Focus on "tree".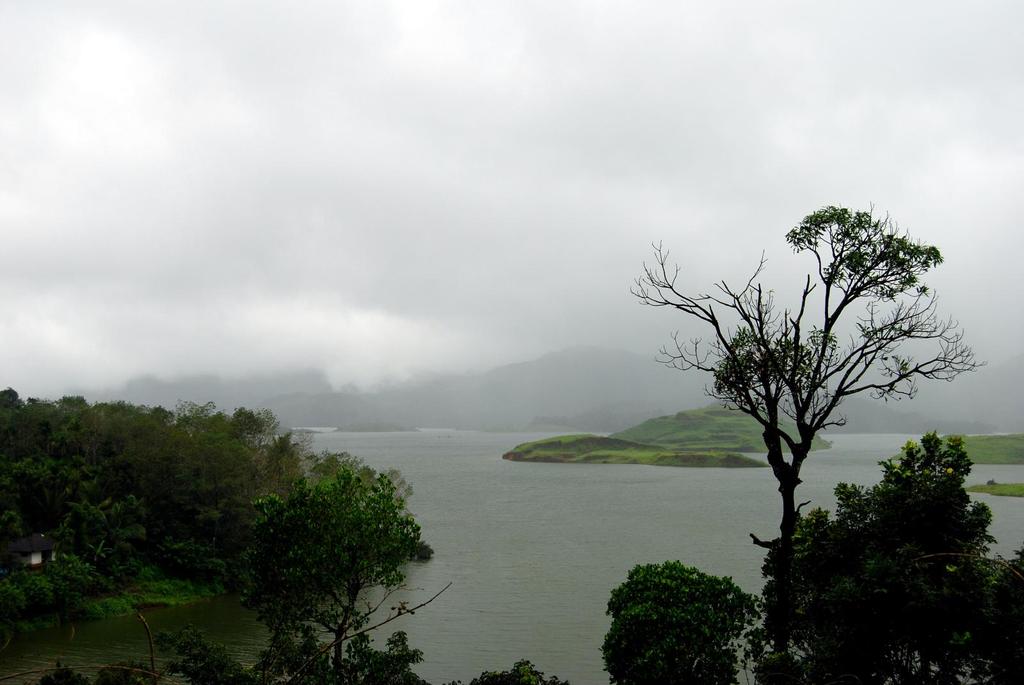
Focused at <bbox>626, 203, 984, 536</bbox>.
